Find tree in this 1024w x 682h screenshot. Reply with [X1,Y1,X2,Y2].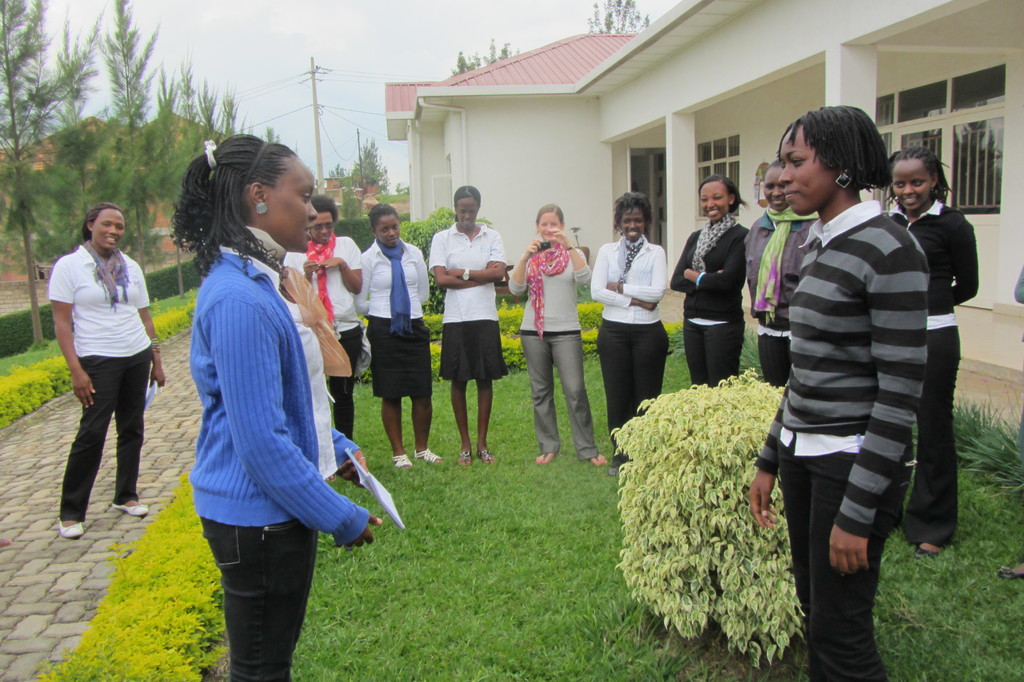
[0,0,106,349].
